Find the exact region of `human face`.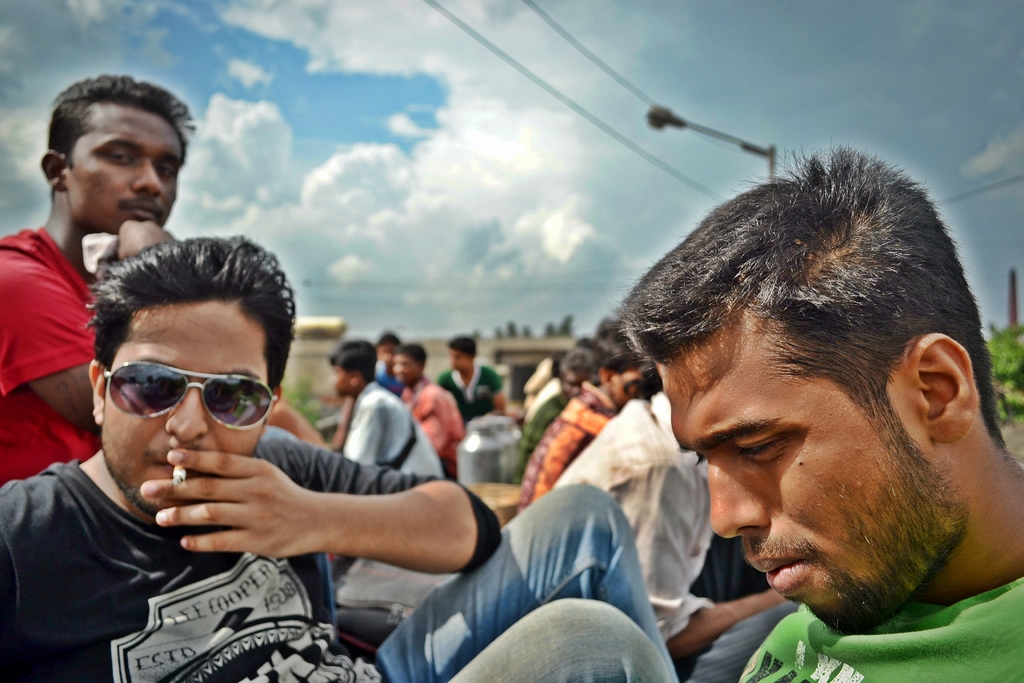
Exact region: box=[449, 341, 467, 372].
